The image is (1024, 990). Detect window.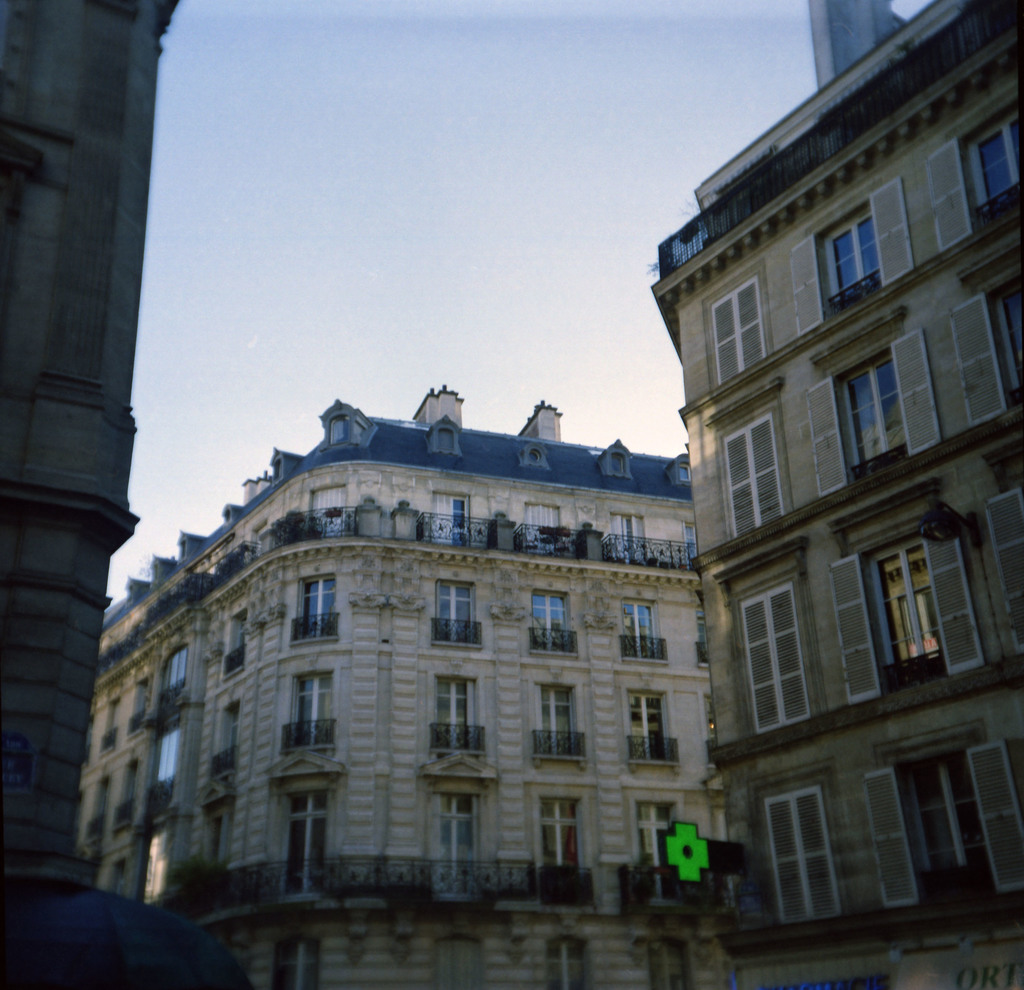
Detection: (211, 696, 242, 774).
